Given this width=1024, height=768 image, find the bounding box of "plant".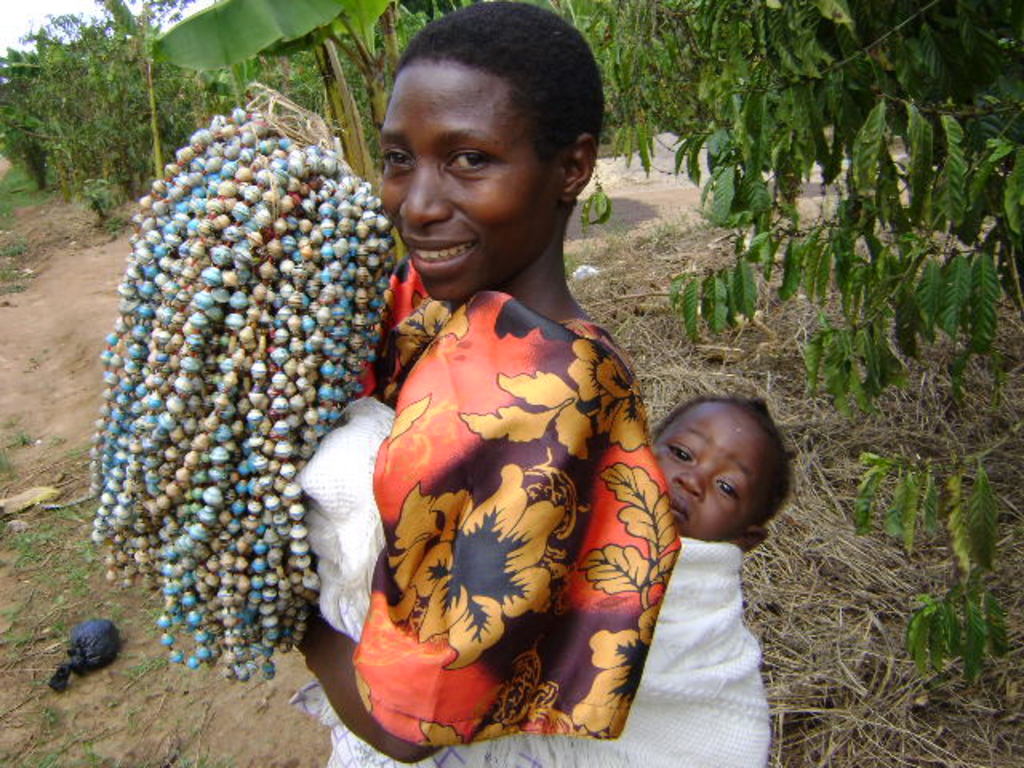
(75,173,118,219).
